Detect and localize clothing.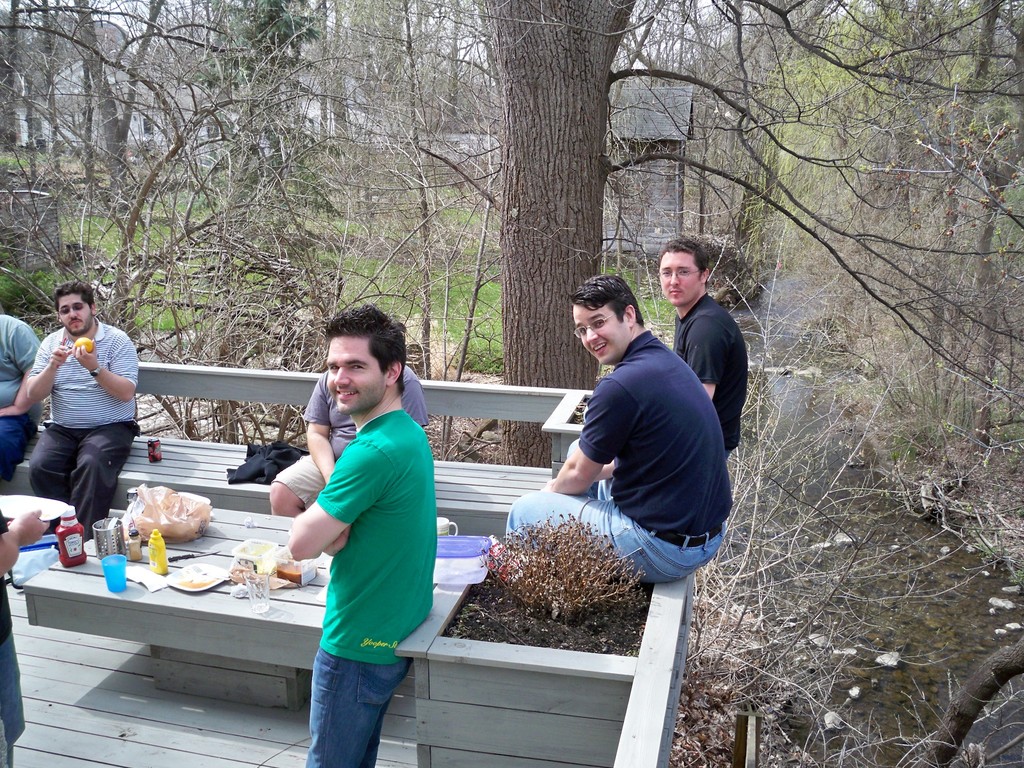
Localized at Rect(282, 343, 437, 742).
